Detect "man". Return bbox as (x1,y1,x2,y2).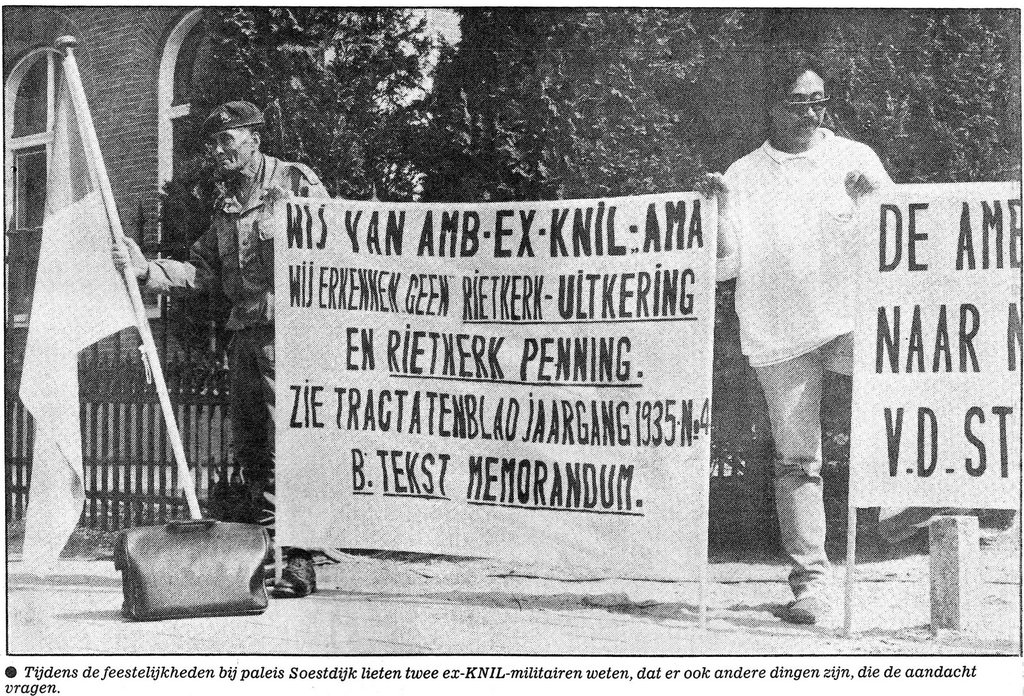
(686,66,909,590).
